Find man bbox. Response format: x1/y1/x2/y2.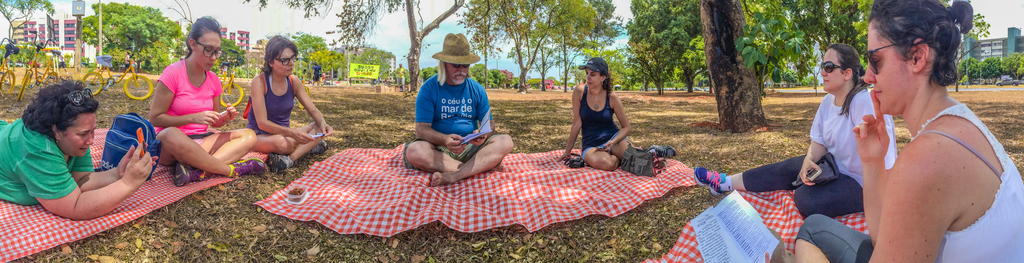
403/38/508/186.
